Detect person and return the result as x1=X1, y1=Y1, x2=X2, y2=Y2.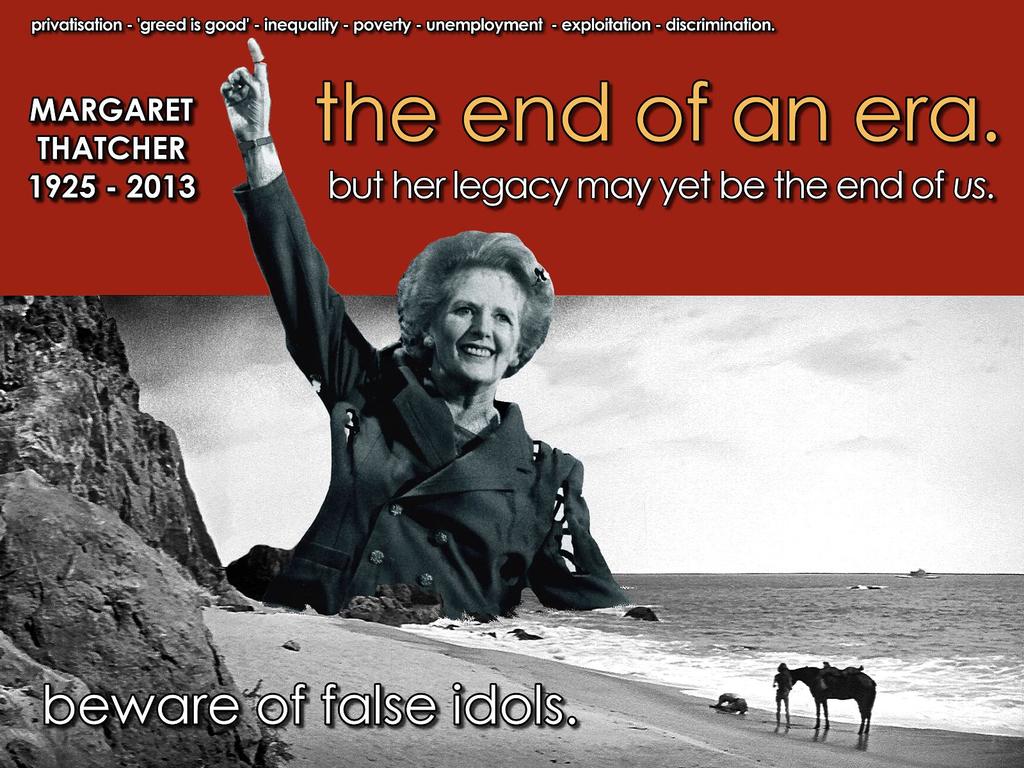
x1=227, y1=127, x2=579, y2=617.
